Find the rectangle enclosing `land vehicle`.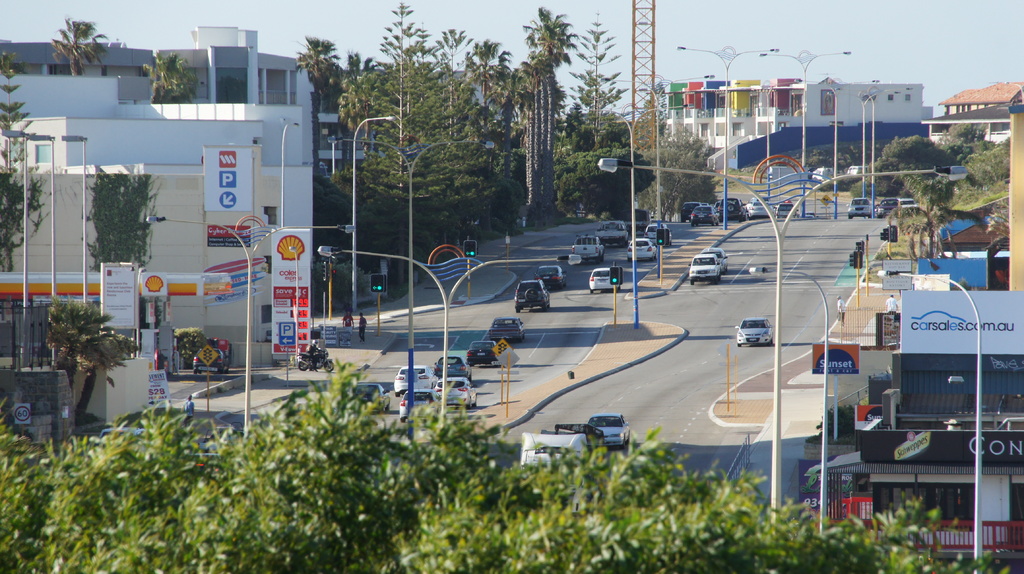
<box>681,200,698,223</box>.
